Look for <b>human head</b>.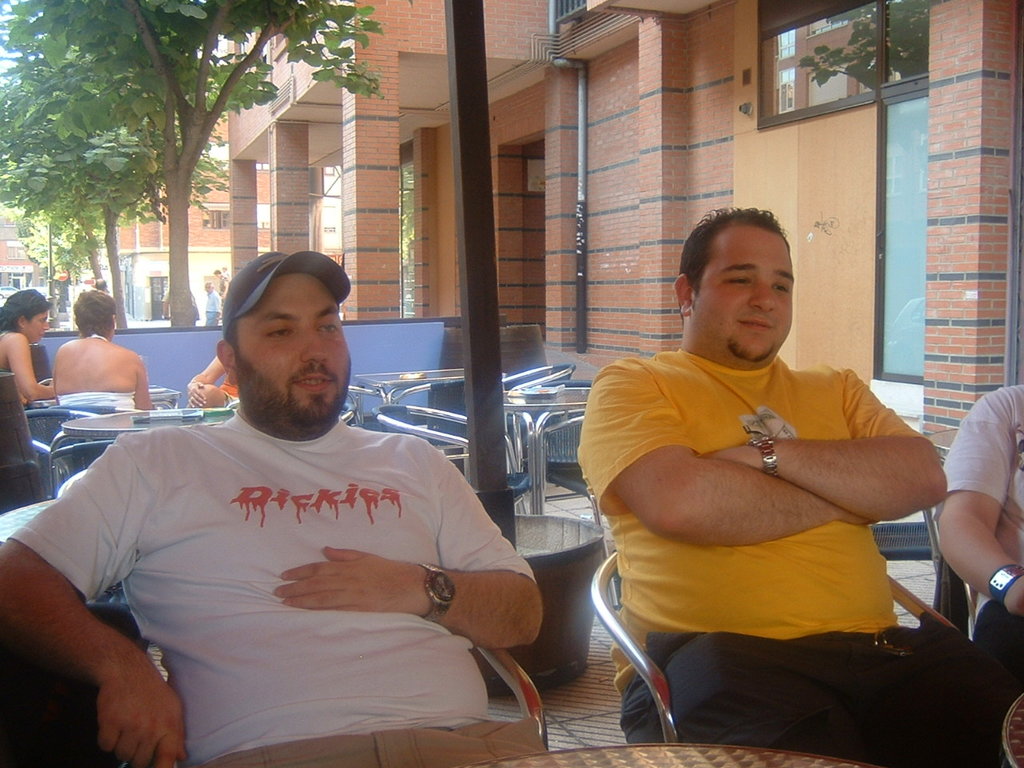
Found: 201/280/214/298.
